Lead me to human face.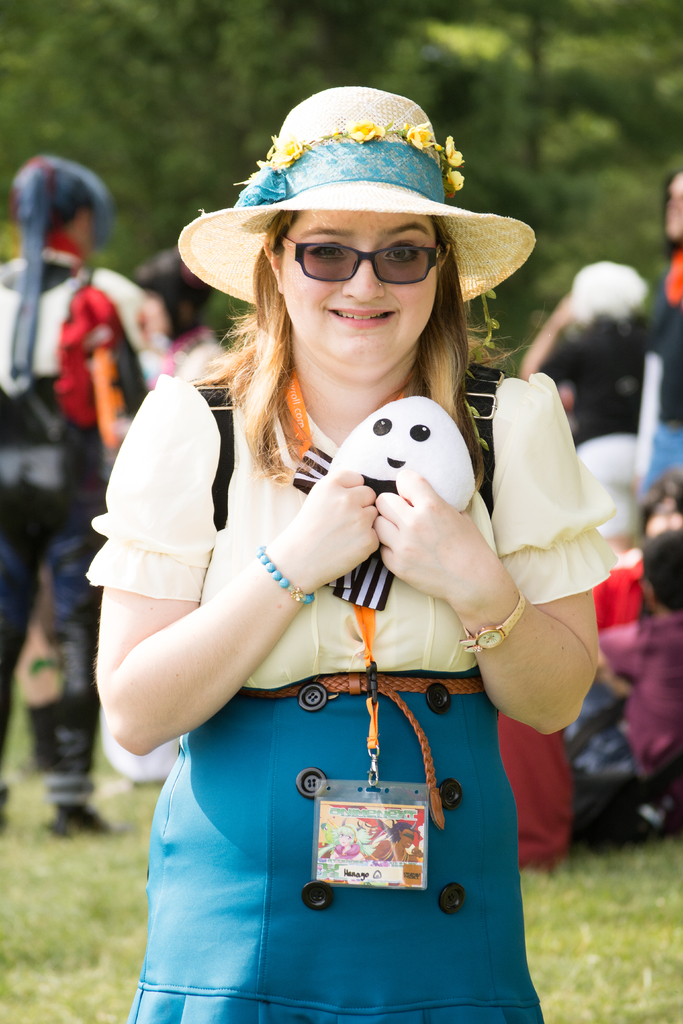
Lead to 275 209 438 364.
